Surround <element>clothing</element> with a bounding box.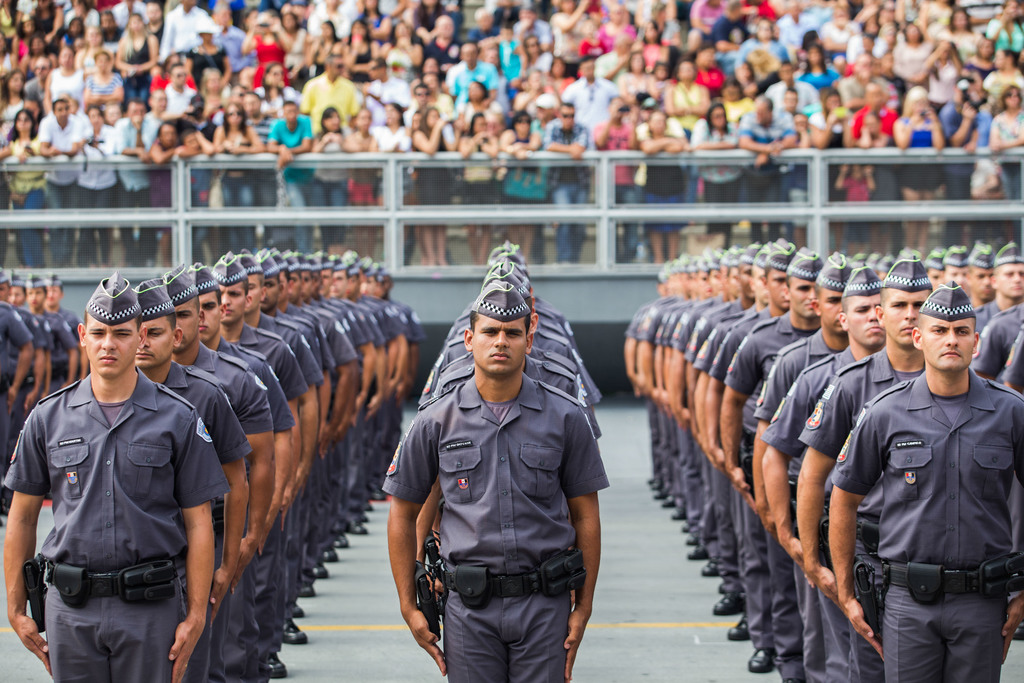
(36,118,81,261).
